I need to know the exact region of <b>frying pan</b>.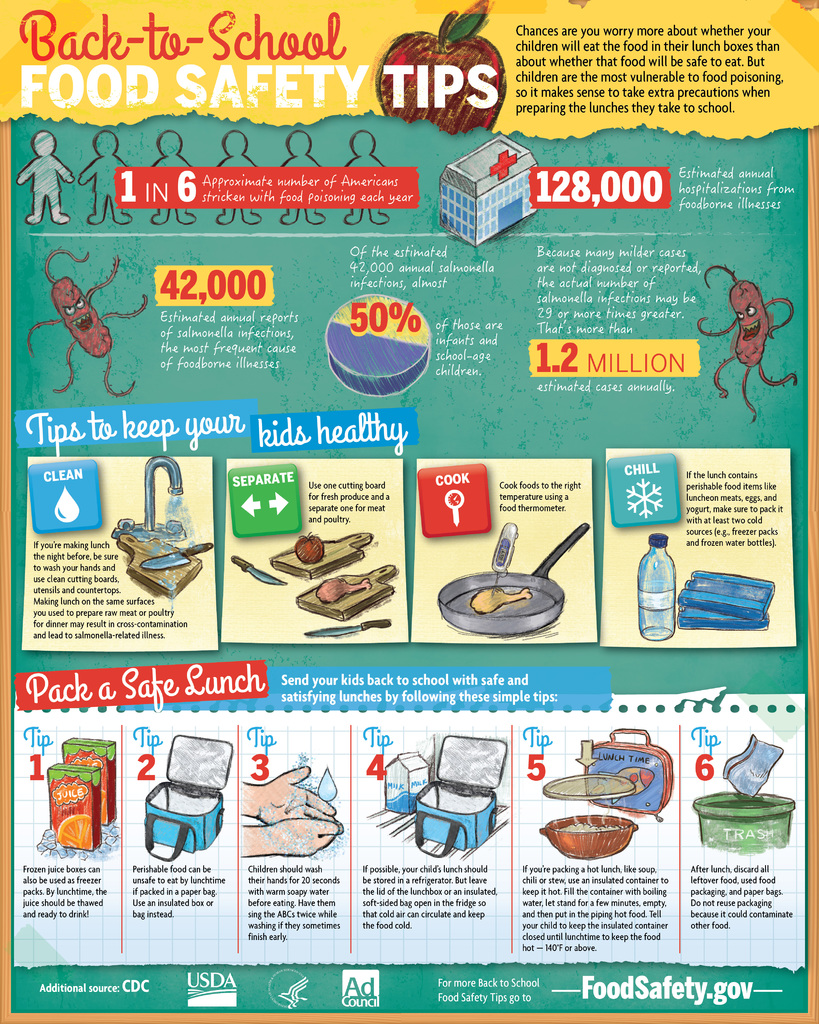
Region: x1=428 y1=520 x2=576 y2=634.
